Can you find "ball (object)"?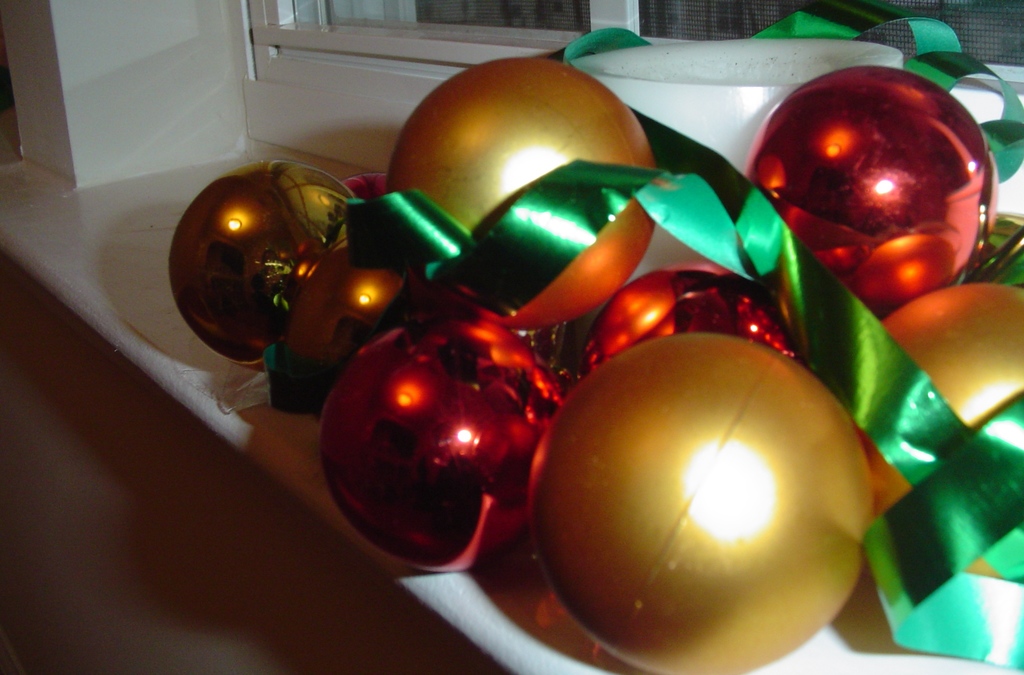
Yes, bounding box: (166,162,353,373).
